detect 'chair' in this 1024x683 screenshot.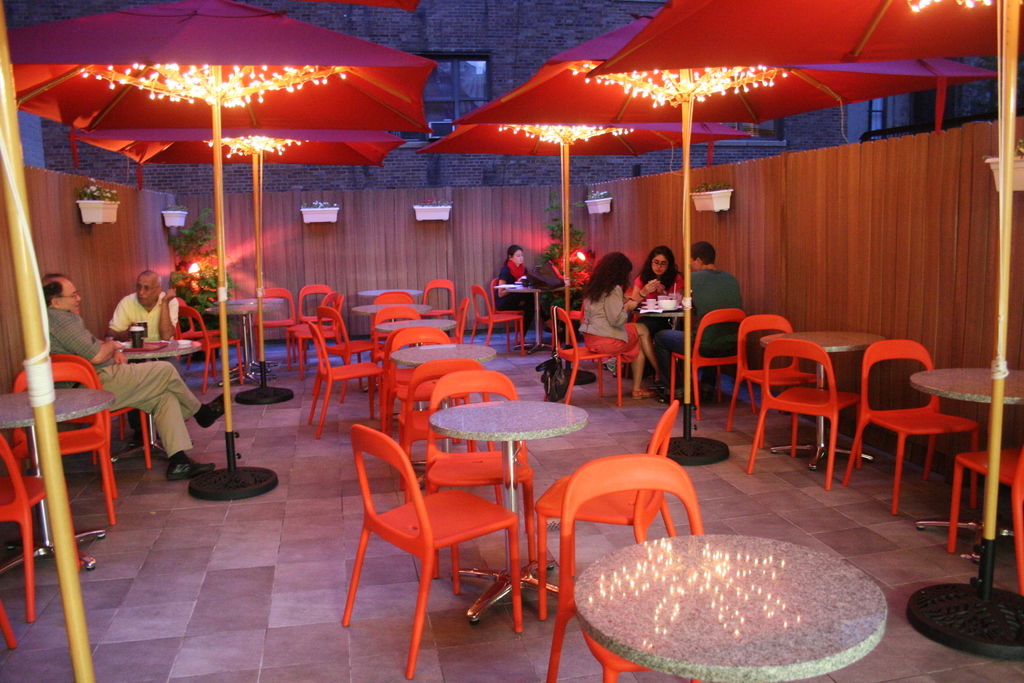
Detection: x1=532, y1=400, x2=675, y2=606.
